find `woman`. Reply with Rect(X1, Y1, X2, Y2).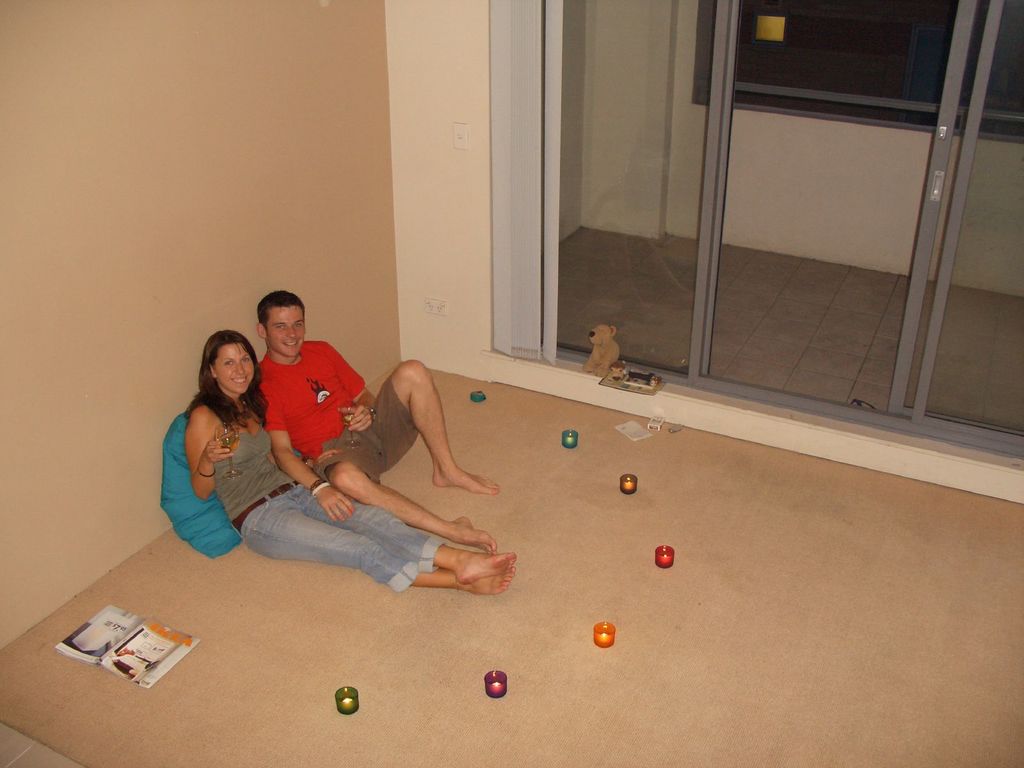
Rect(179, 320, 525, 593).
